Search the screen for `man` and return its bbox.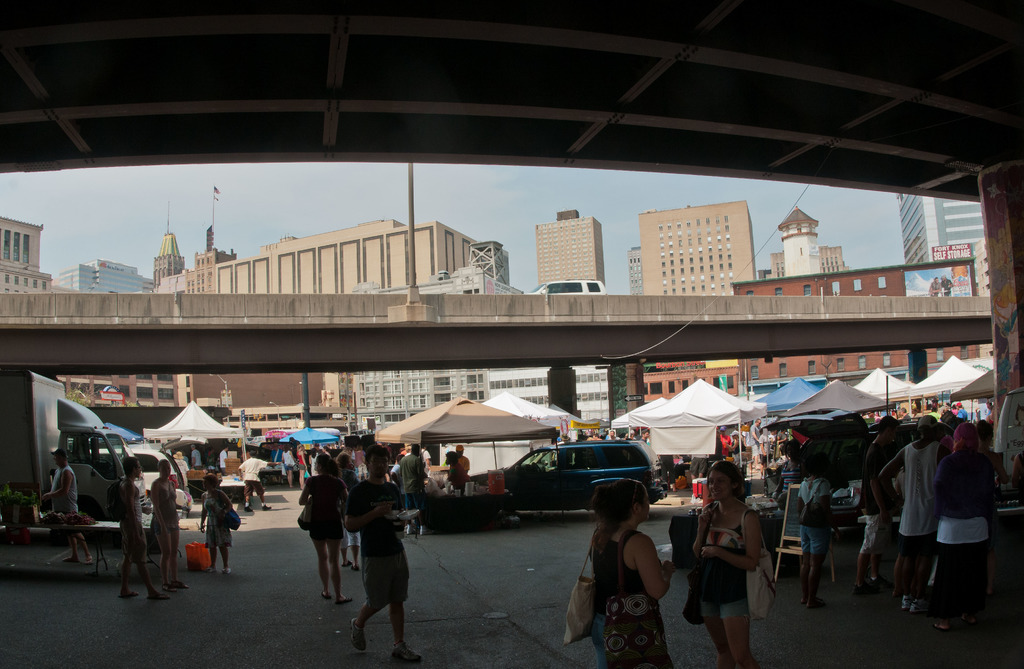
Found: {"left": 230, "top": 452, "right": 282, "bottom": 507}.
